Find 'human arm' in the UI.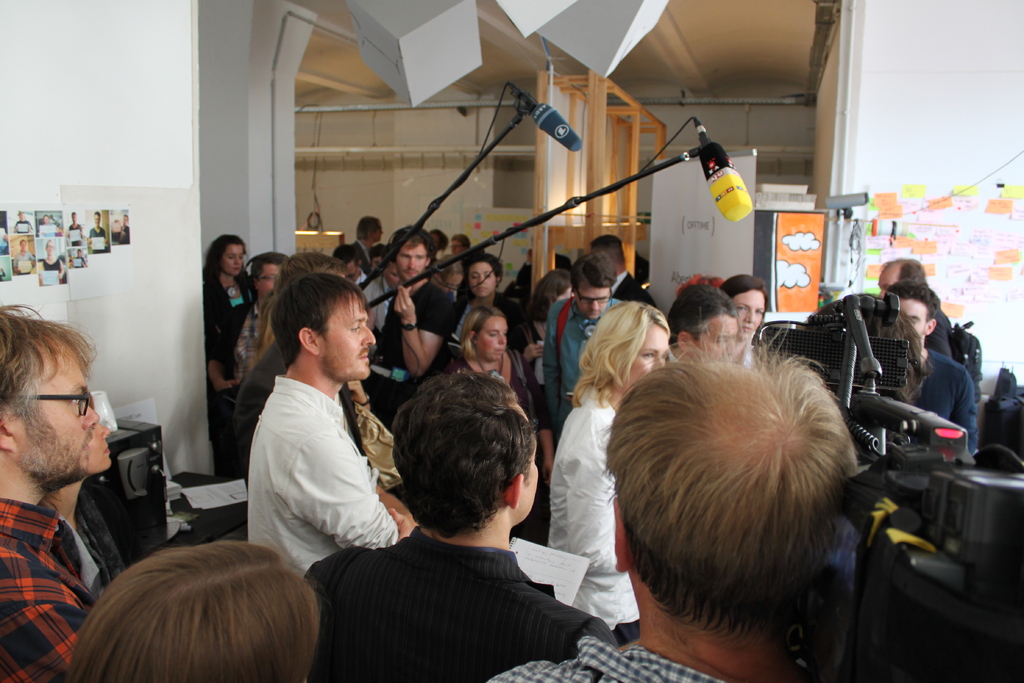
UI element at {"x1": 535, "y1": 370, "x2": 555, "y2": 479}.
